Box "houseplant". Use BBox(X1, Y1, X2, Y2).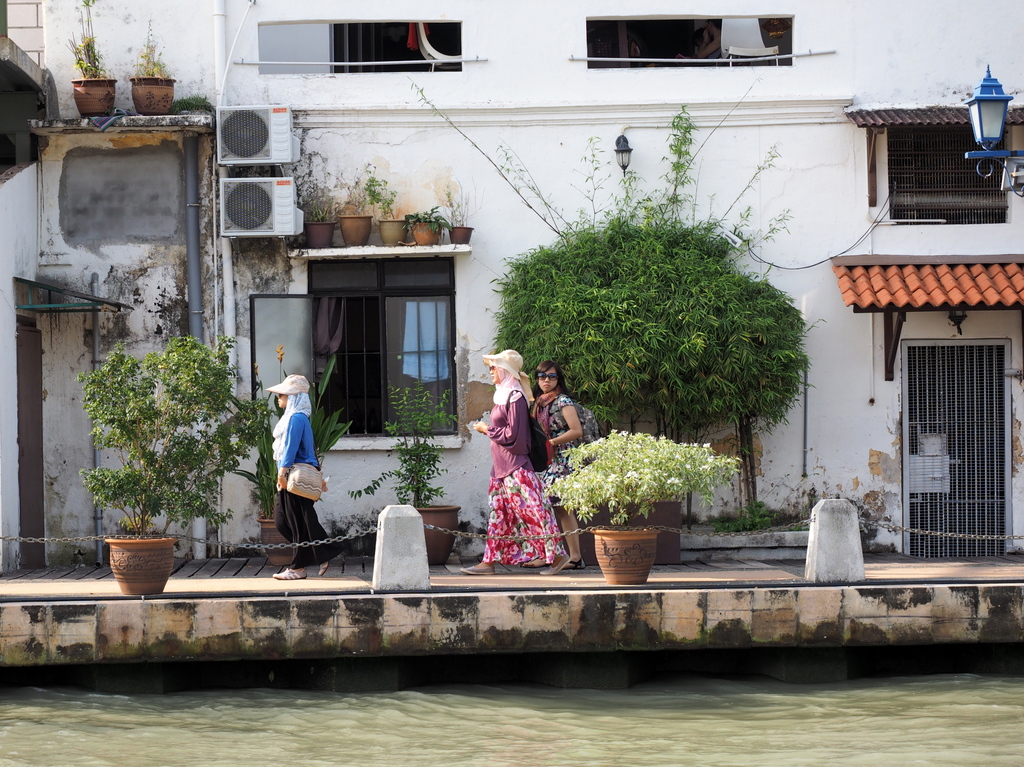
BBox(405, 204, 451, 241).
